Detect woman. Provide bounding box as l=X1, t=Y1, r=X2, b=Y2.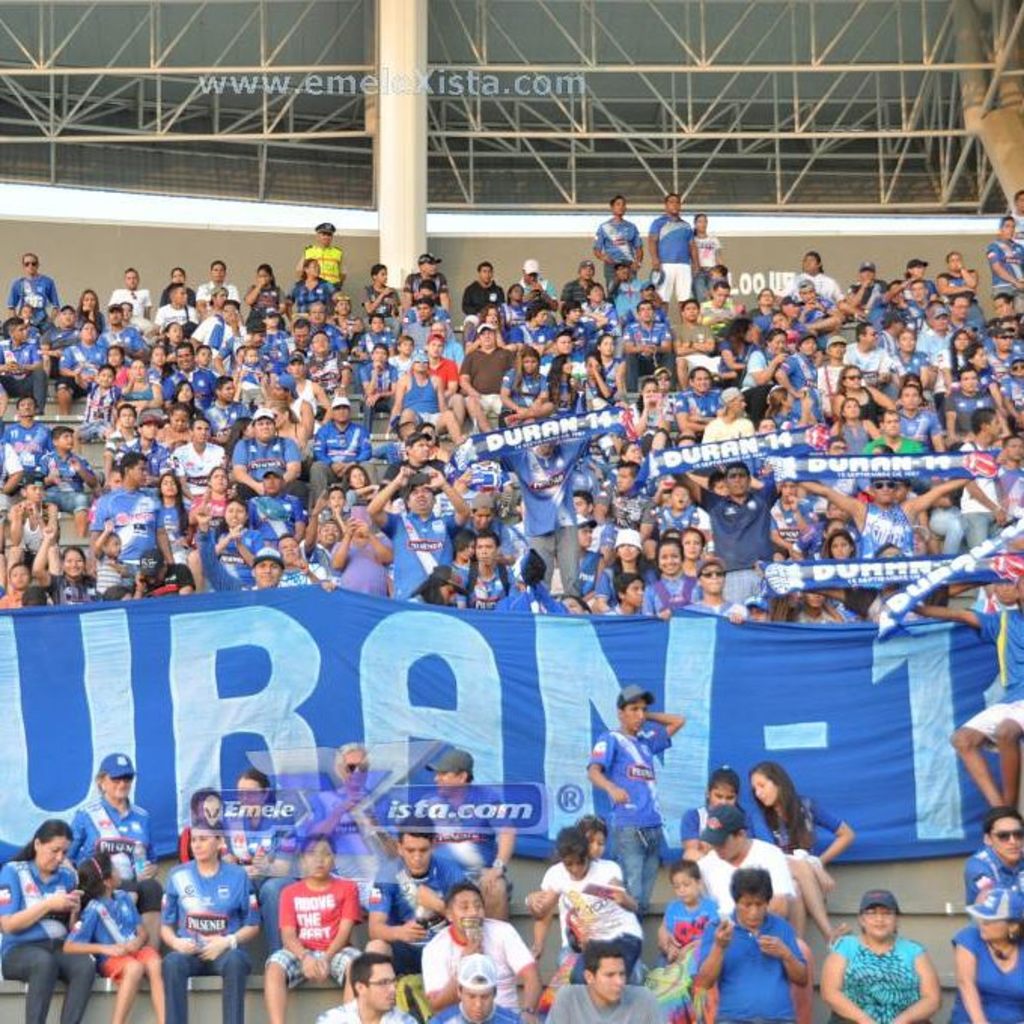
l=276, t=401, r=312, b=449.
